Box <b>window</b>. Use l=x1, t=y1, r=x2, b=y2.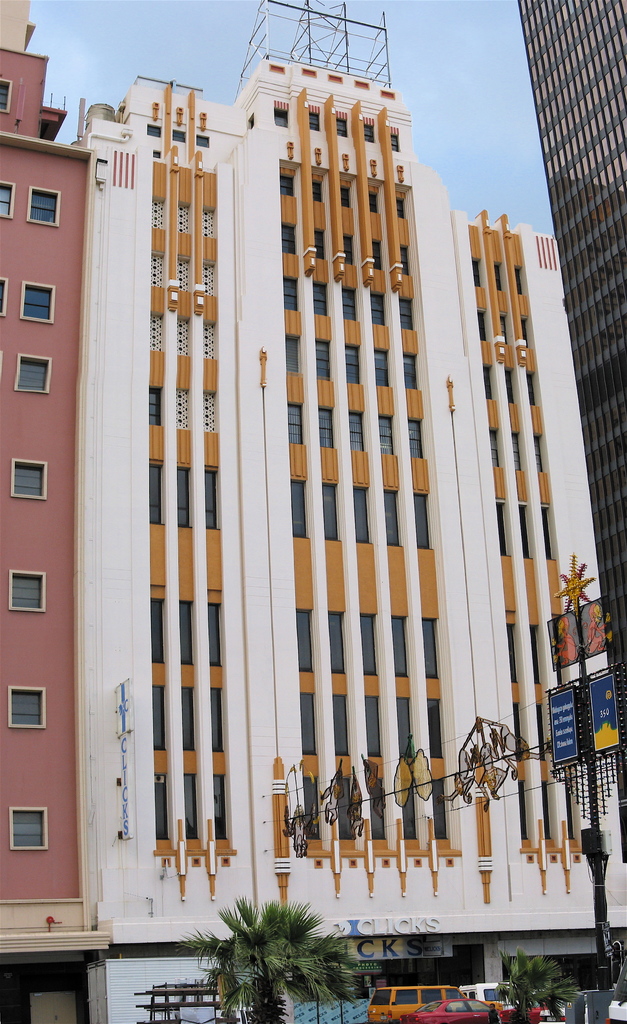
l=370, t=237, r=383, b=271.
